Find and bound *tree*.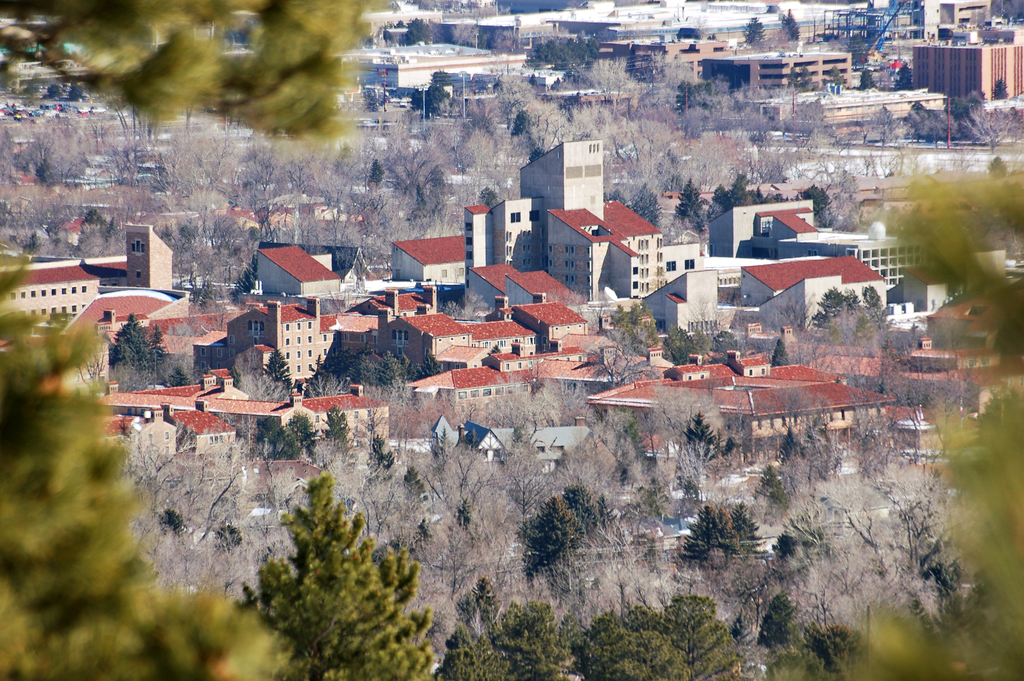
Bound: l=573, t=56, r=659, b=97.
